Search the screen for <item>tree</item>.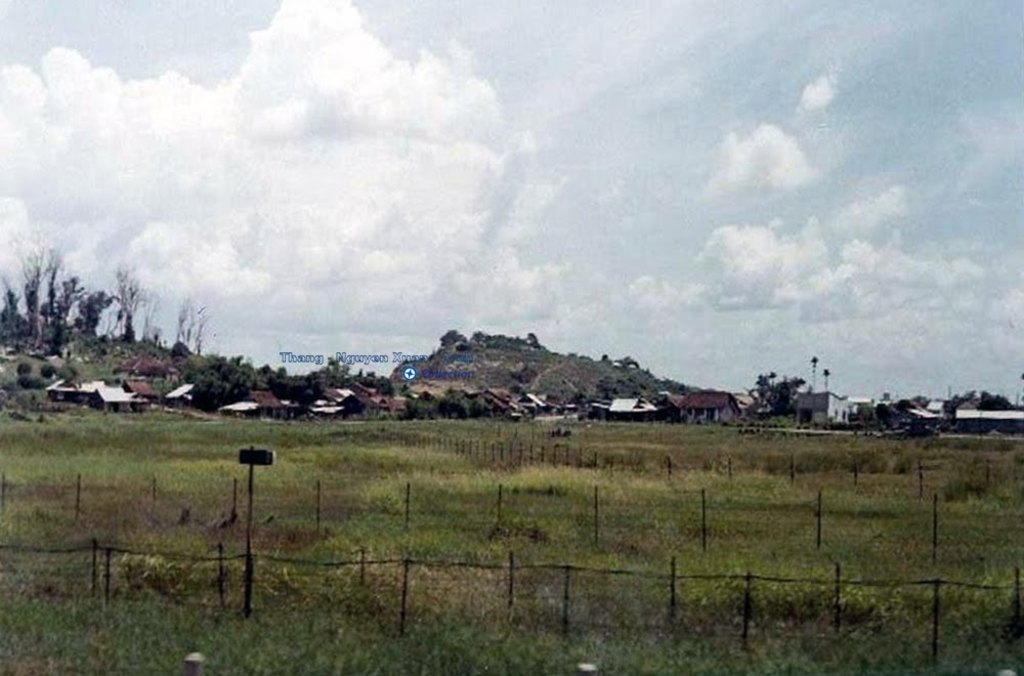
Found at pyautogui.locateOnScreen(872, 402, 888, 429).
